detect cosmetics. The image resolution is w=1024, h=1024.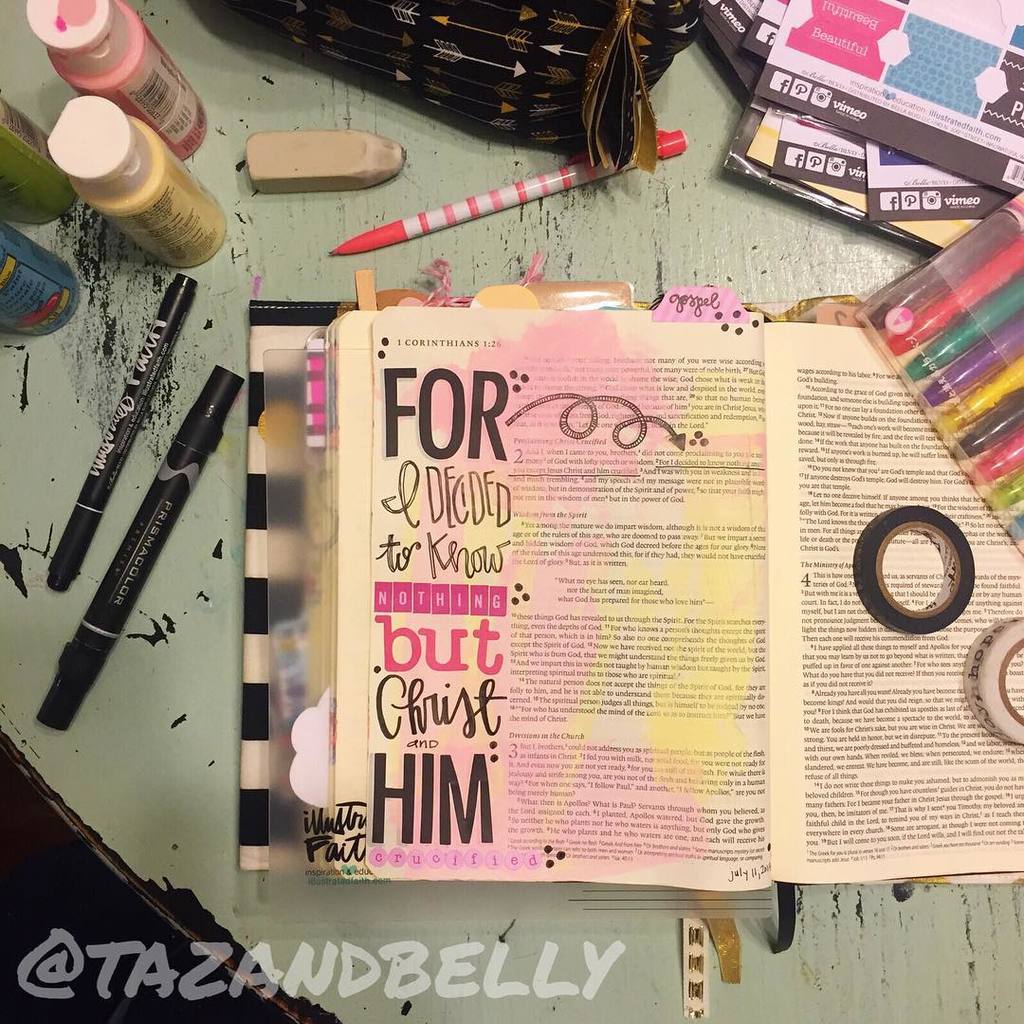
rect(34, 86, 240, 270).
